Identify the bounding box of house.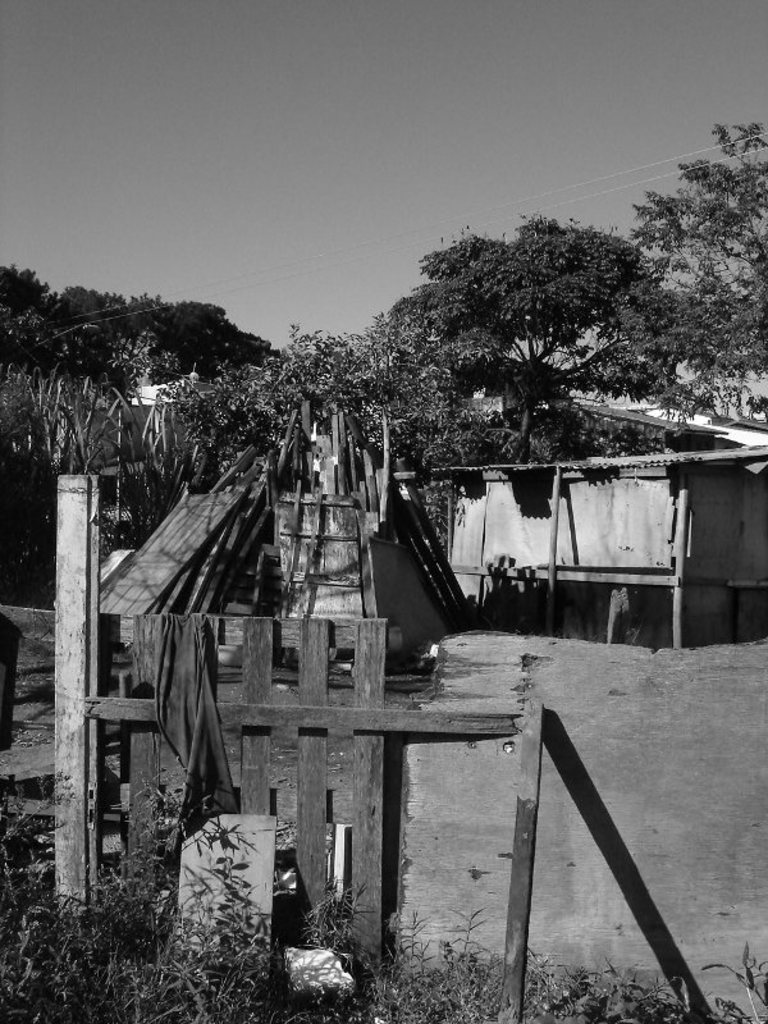
421/447/767/645.
